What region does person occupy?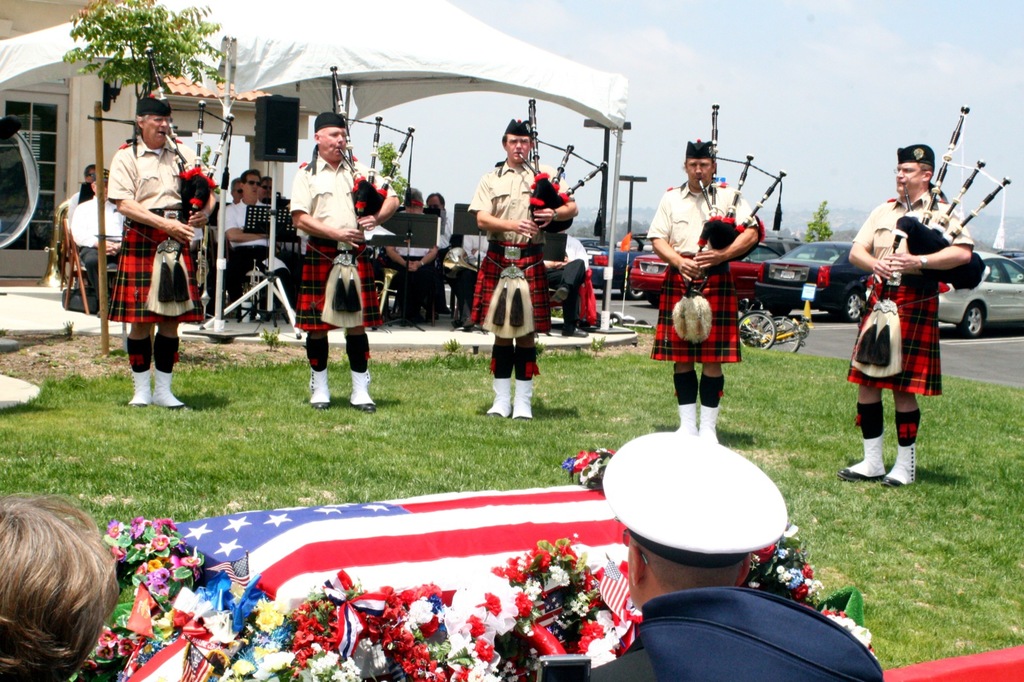
x1=384, y1=184, x2=433, y2=301.
